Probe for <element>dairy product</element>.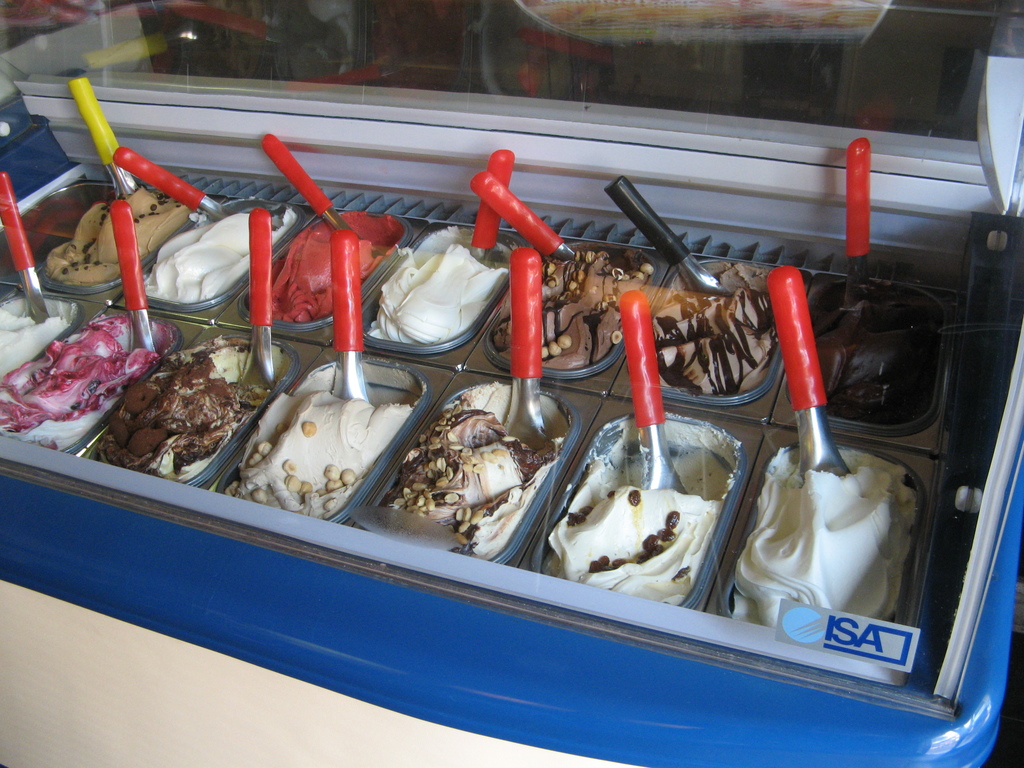
Probe result: locate(551, 447, 715, 604).
